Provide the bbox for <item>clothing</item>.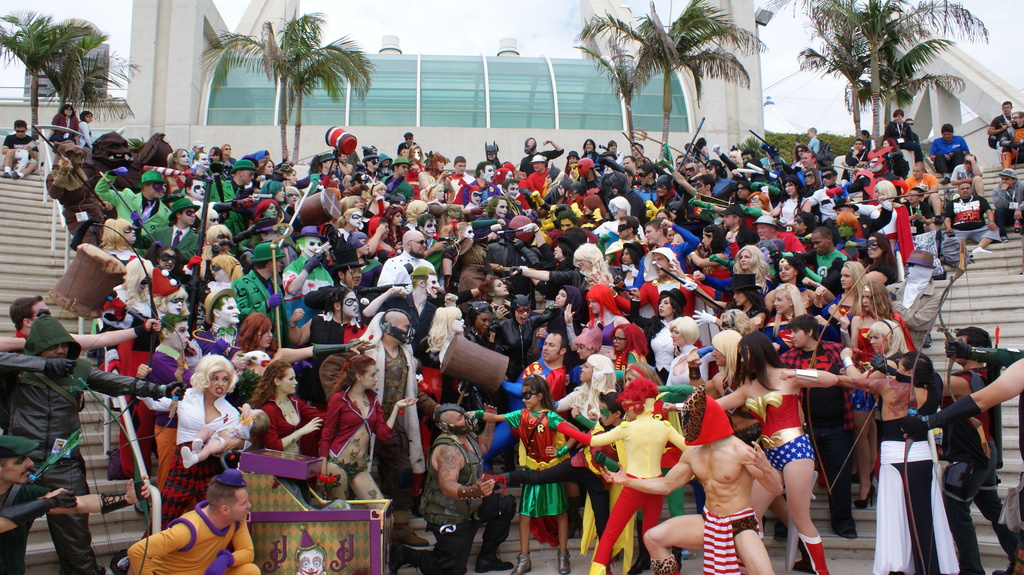
x1=624 y1=296 x2=690 y2=372.
